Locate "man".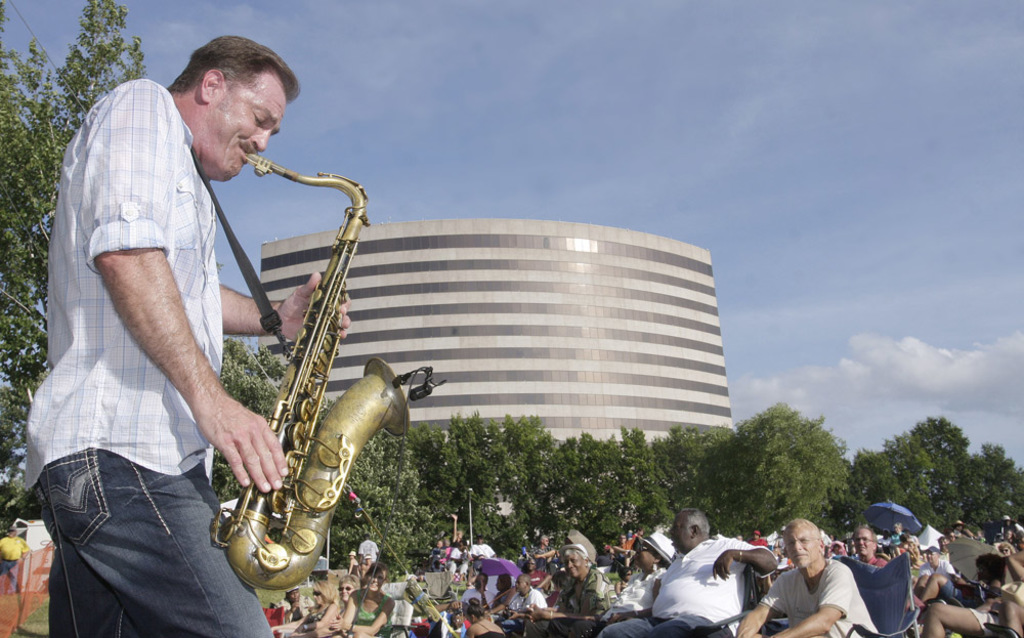
Bounding box: (353,531,380,565).
